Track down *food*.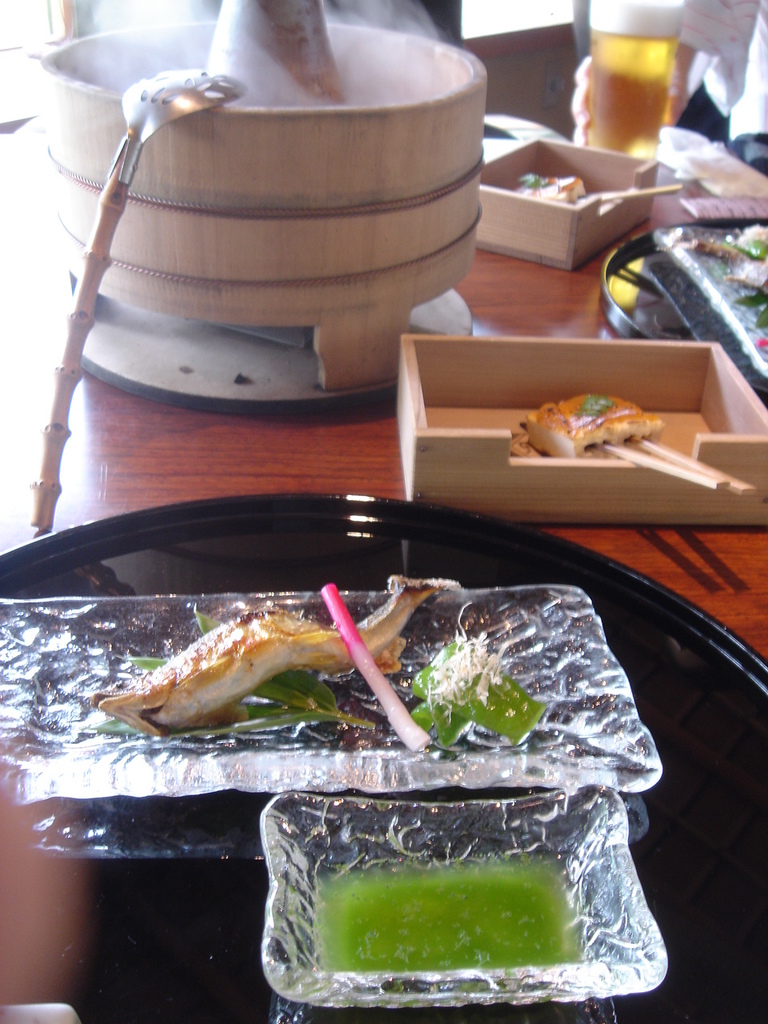
Tracked to {"x1": 514, "y1": 386, "x2": 663, "y2": 462}.
